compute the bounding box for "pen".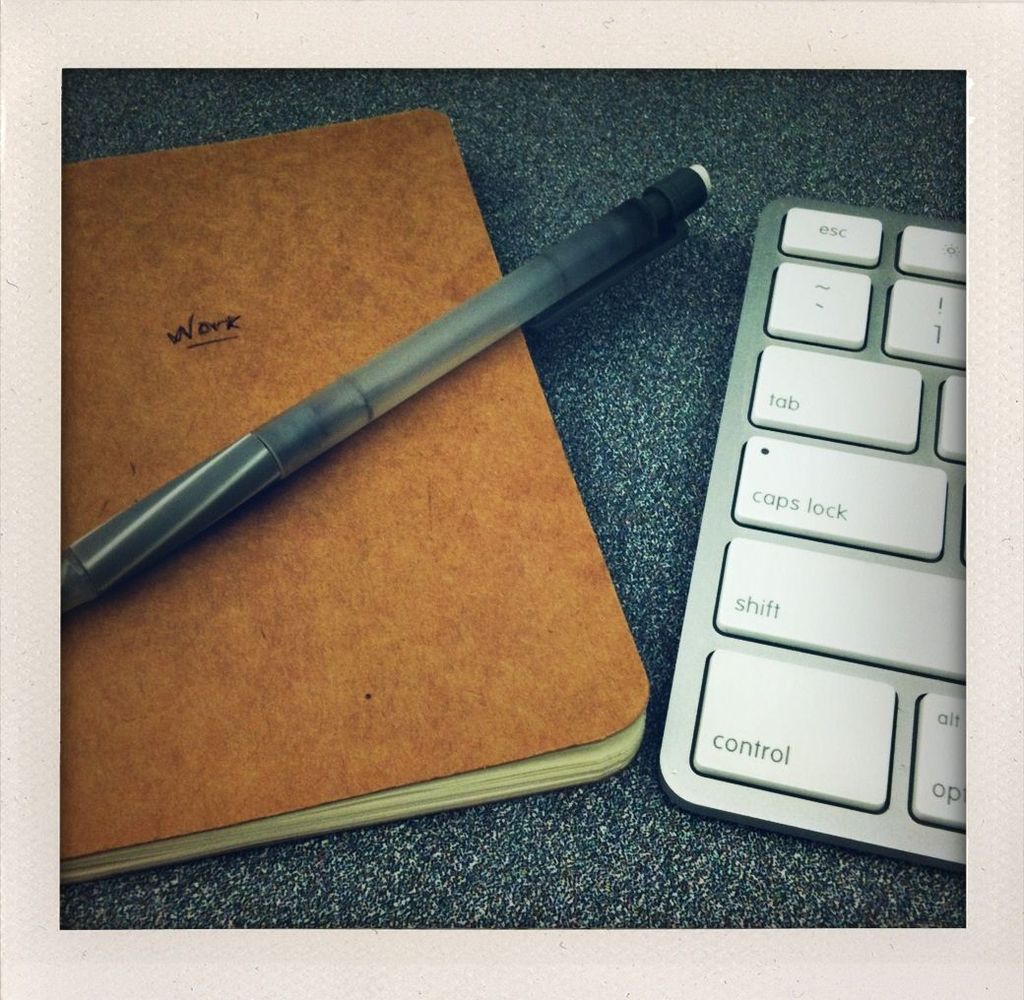
(left=70, top=164, right=706, bottom=576).
